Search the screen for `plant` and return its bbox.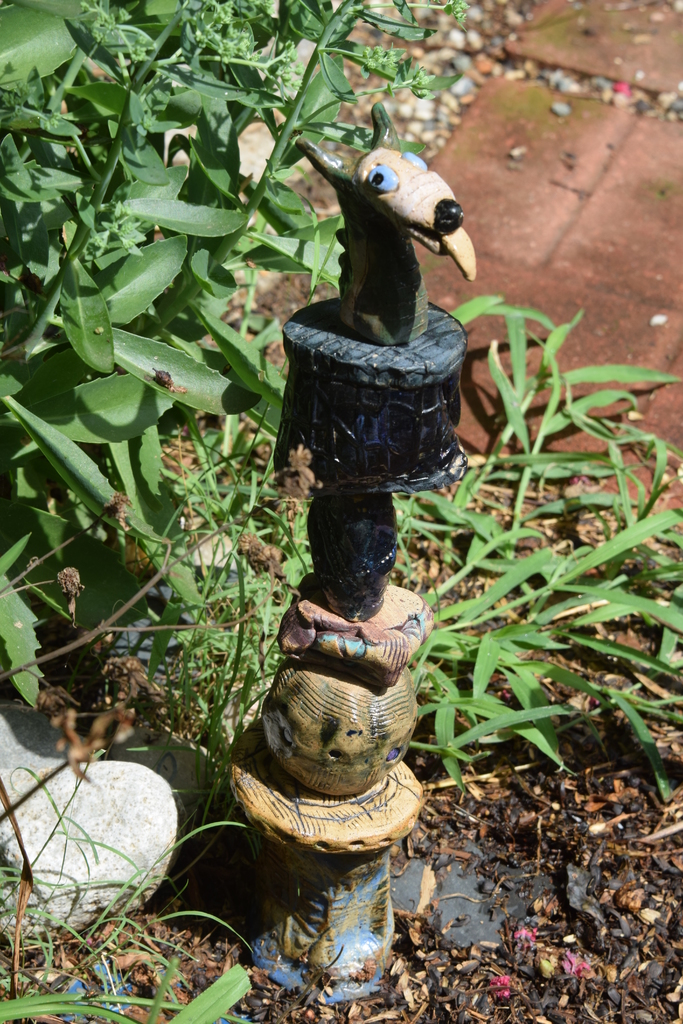
Found: crop(0, 758, 263, 1023).
